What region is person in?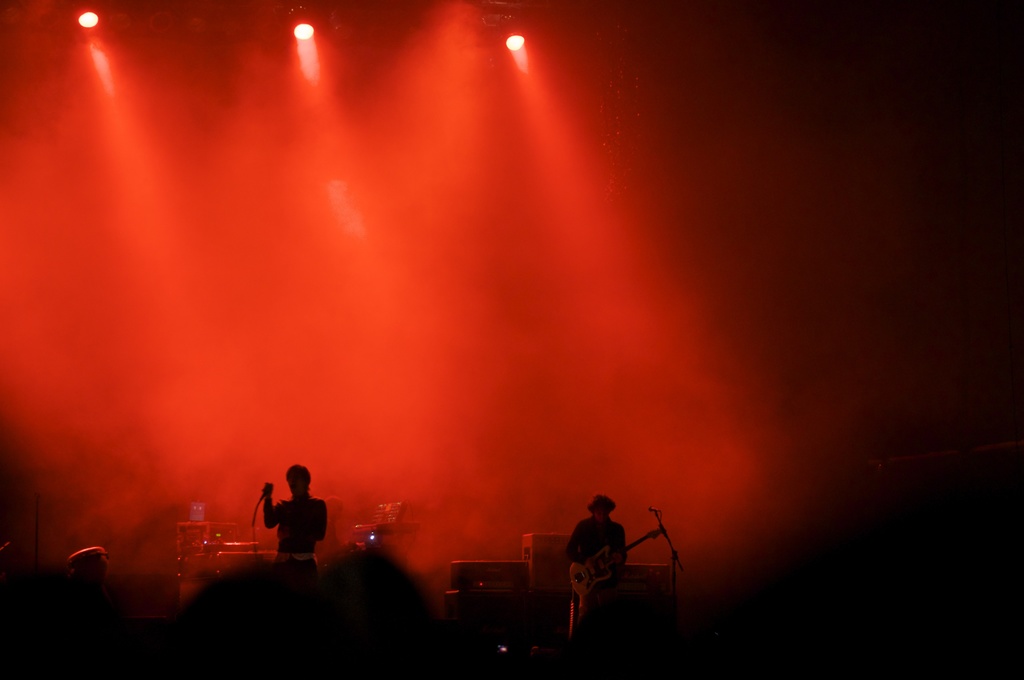
bbox=(568, 490, 631, 618).
